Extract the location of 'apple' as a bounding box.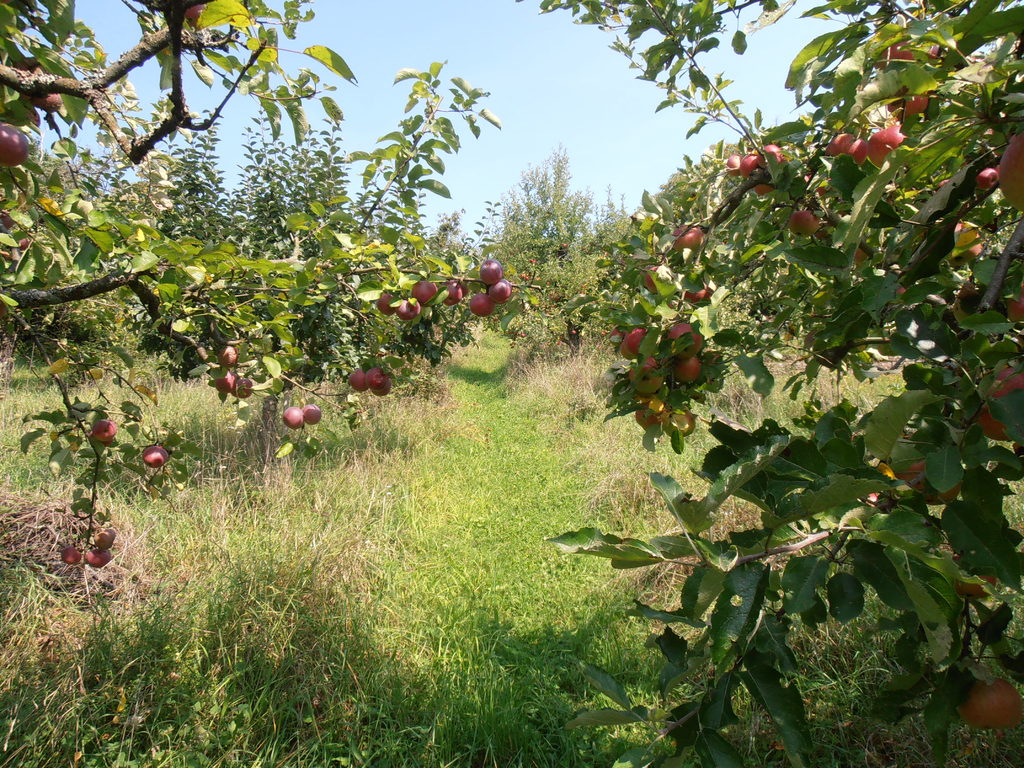
[x1=82, y1=549, x2=114, y2=565].
